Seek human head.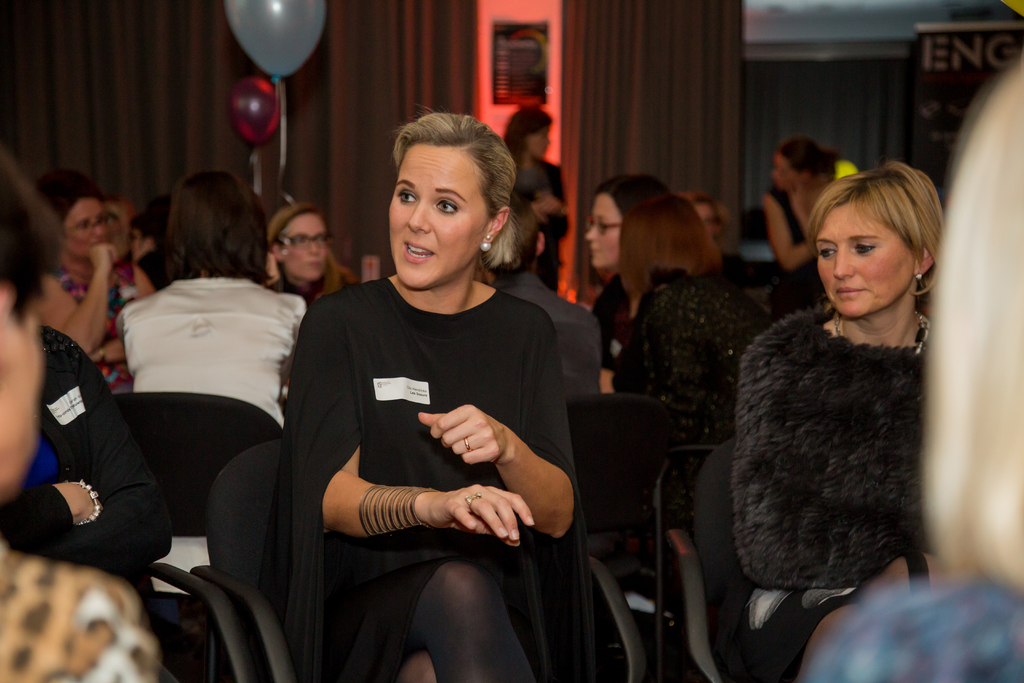
[x1=131, y1=198, x2=169, y2=263].
